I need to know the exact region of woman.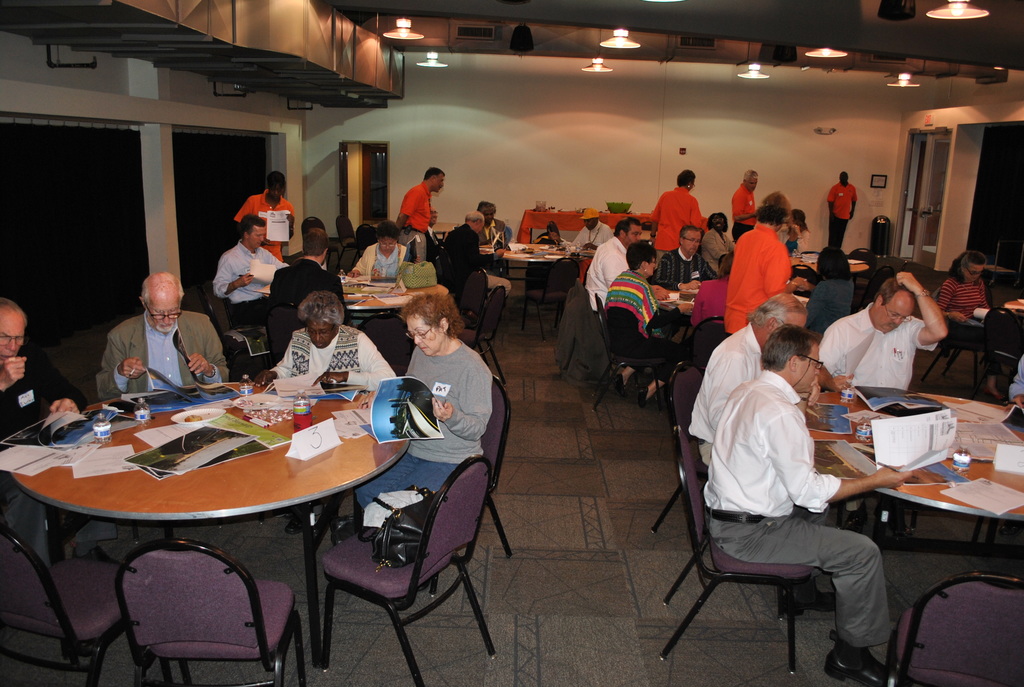
Region: [x1=940, y1=249, x2=1005, y2=404].
